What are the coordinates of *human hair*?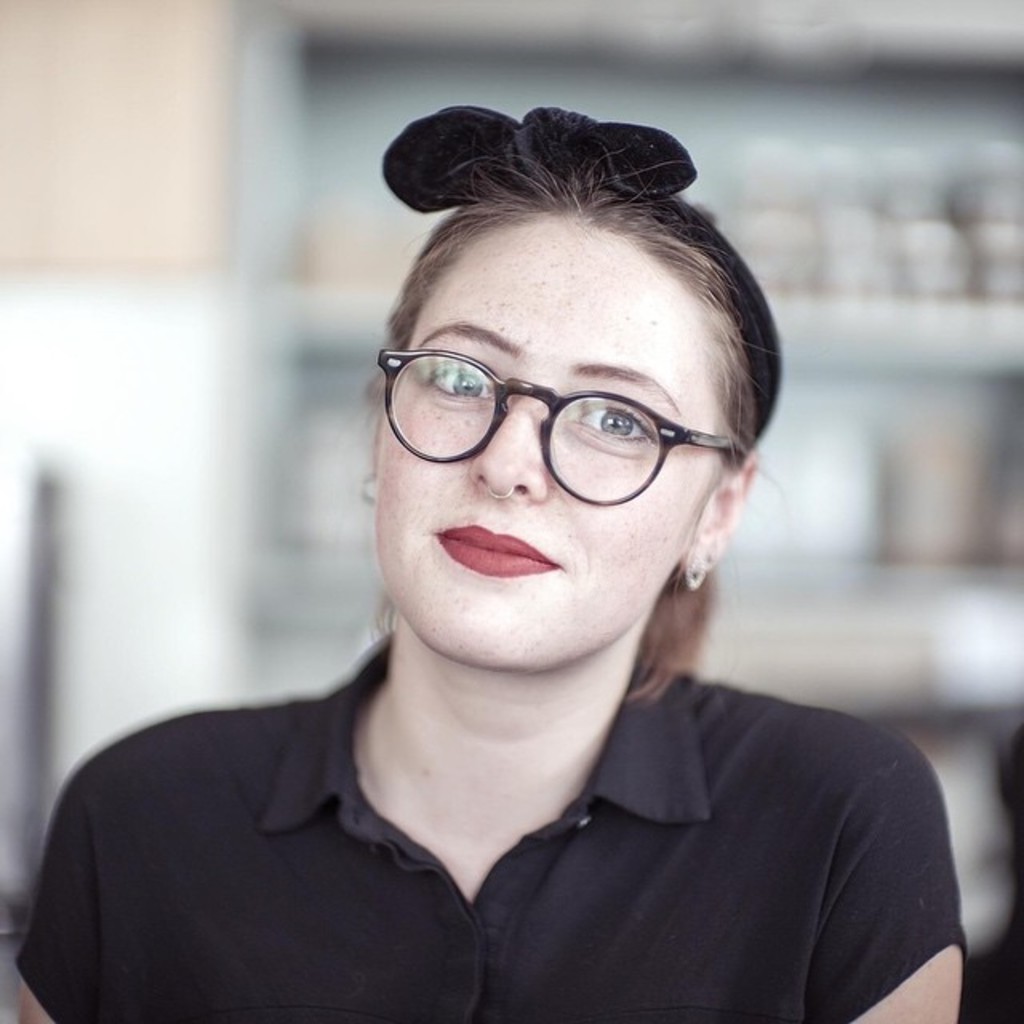
box=[365, 142, 792, 698].
